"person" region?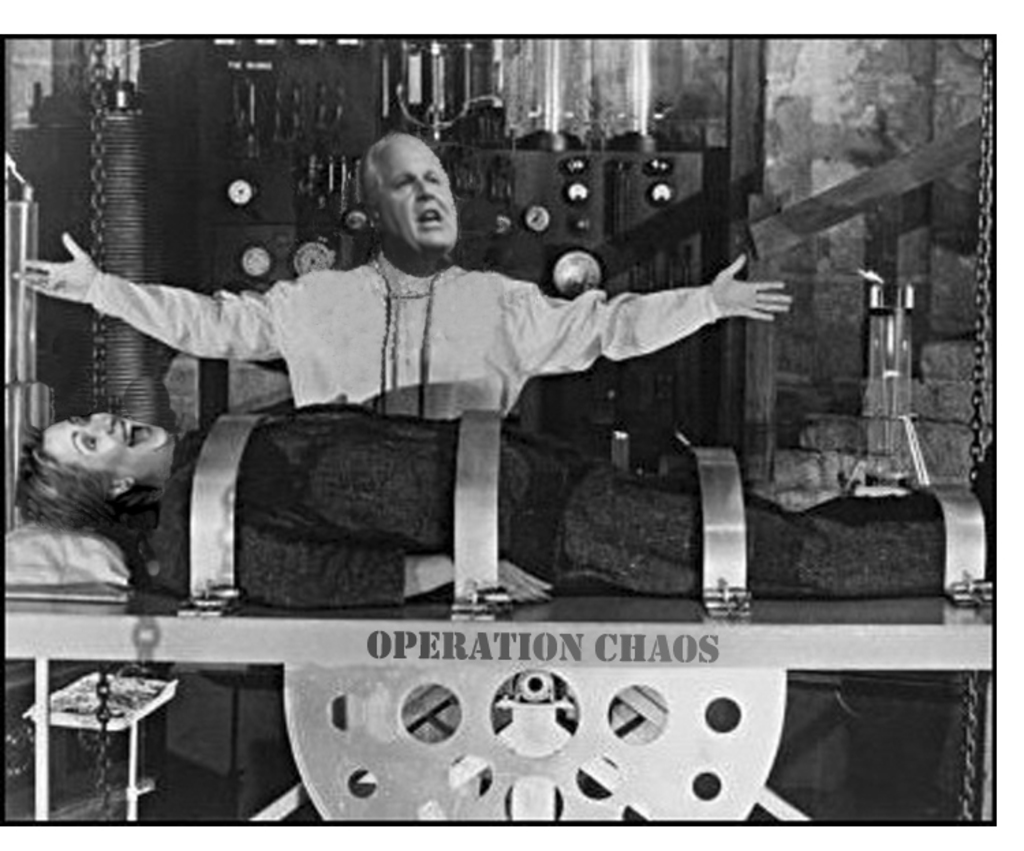
<bbox>12, 407, 993, 608</bbox>
